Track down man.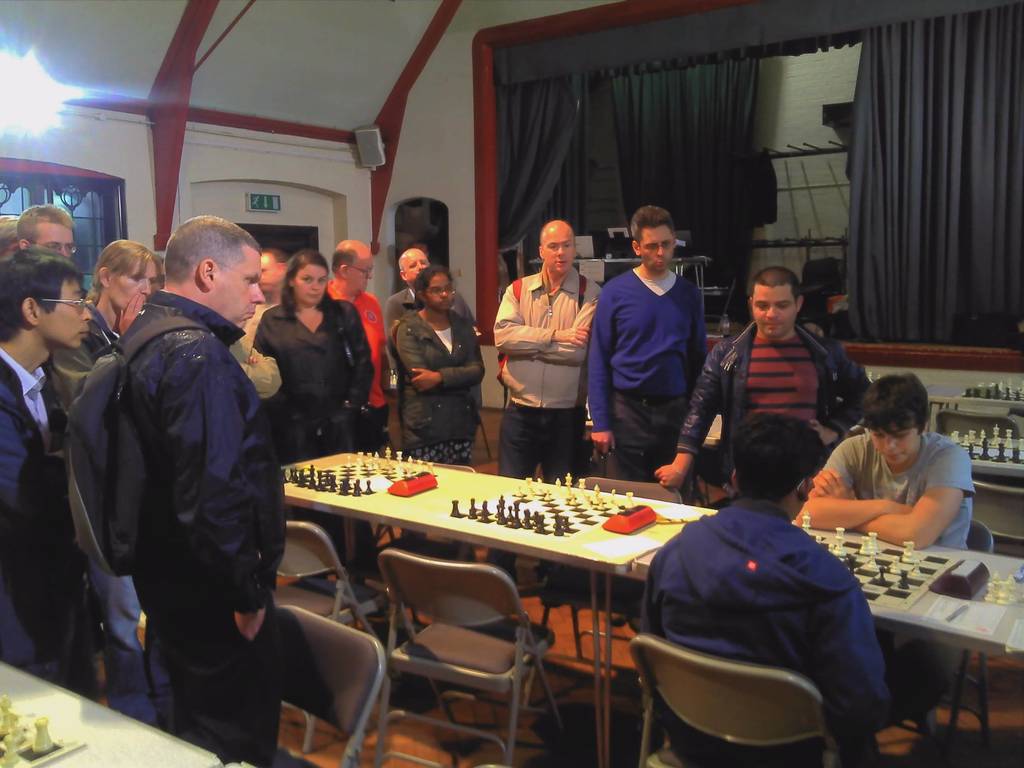
Tracked to 0/246/104/696.
